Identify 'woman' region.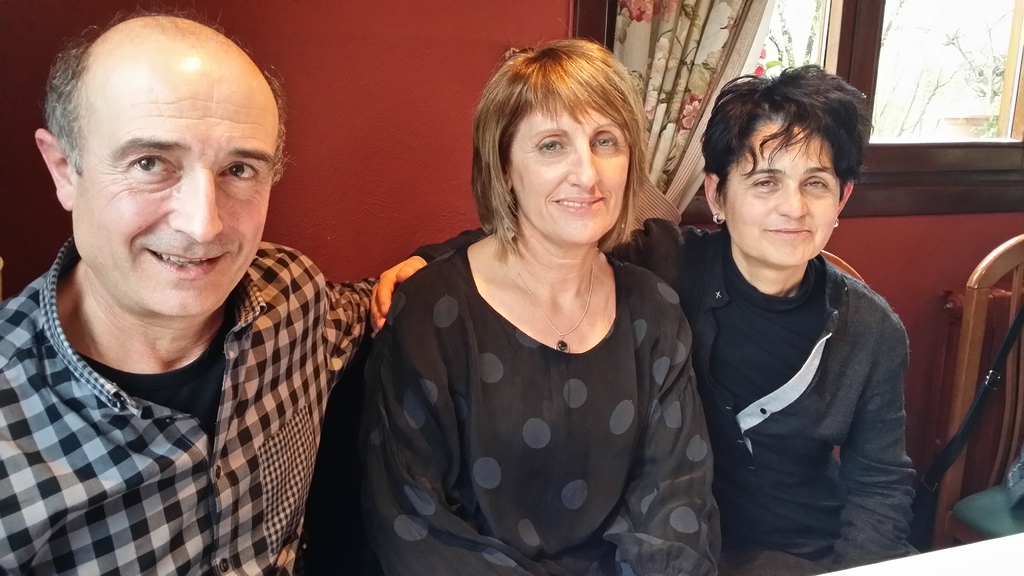
Region: crop(366, 66, 920, 575).
